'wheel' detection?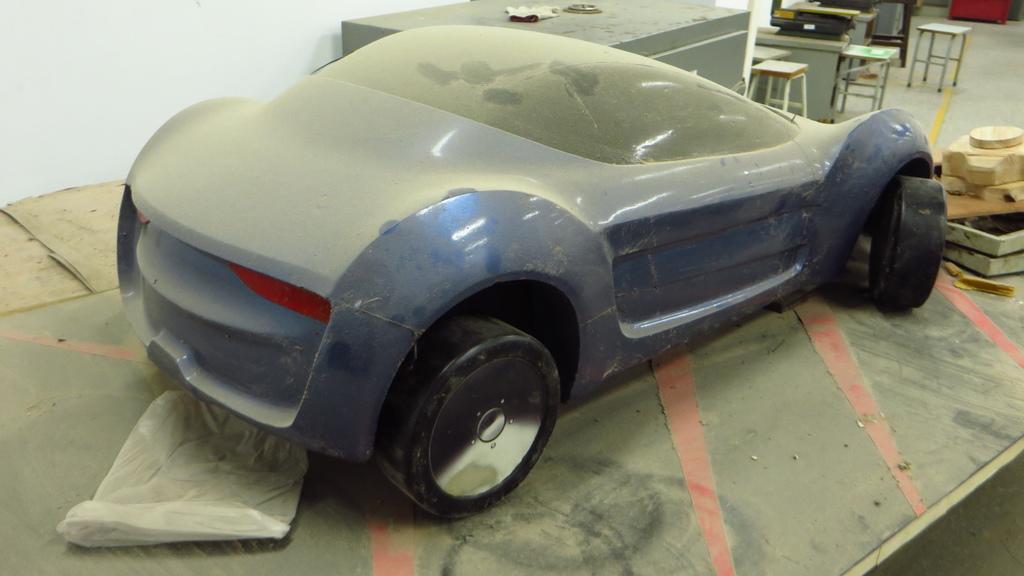
x1=372 y1=317 x2=564 y2=518
